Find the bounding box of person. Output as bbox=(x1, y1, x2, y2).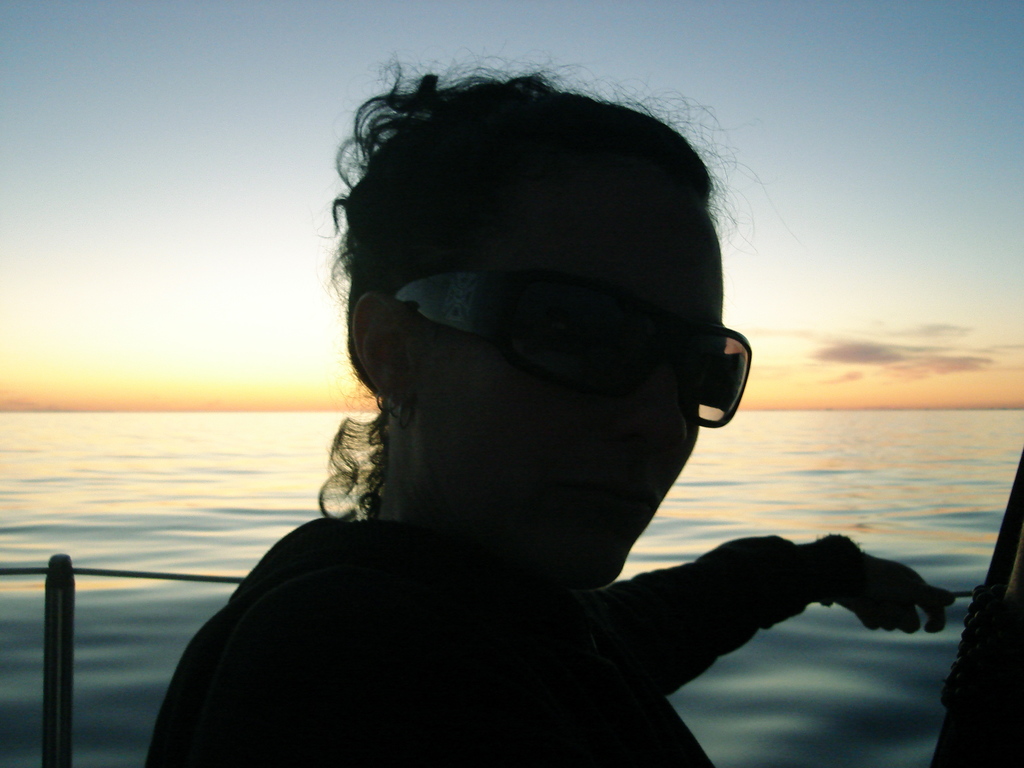
bbox=(163, 72, 913, 759).
